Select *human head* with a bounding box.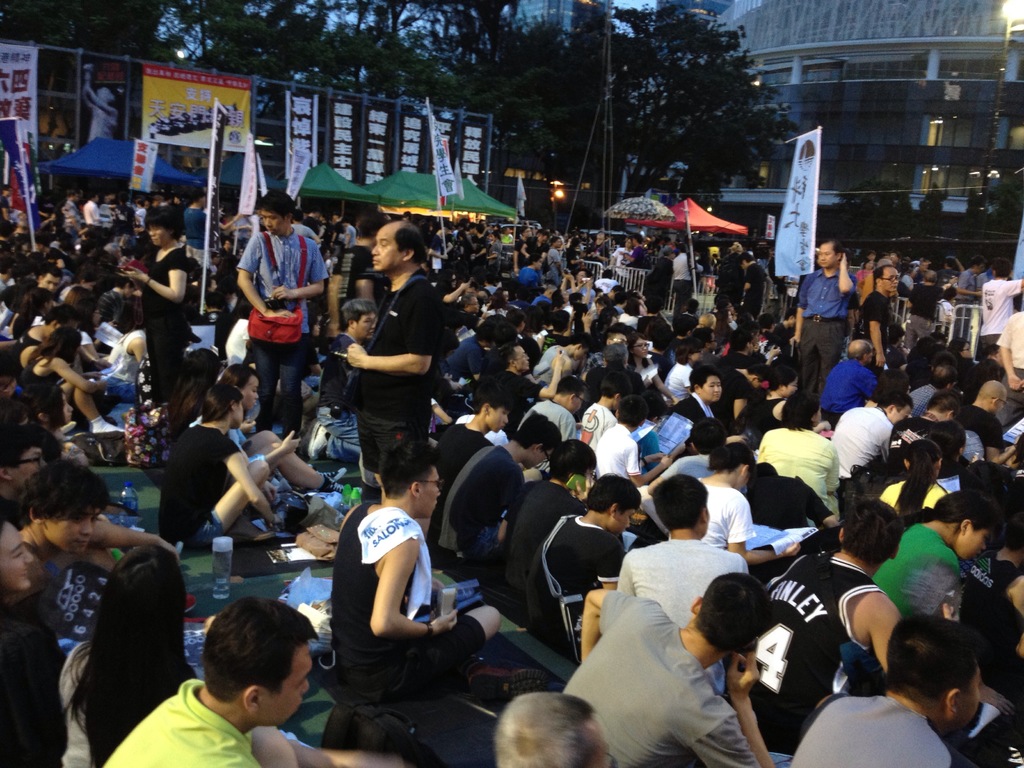
690, 368, 726, 406.
